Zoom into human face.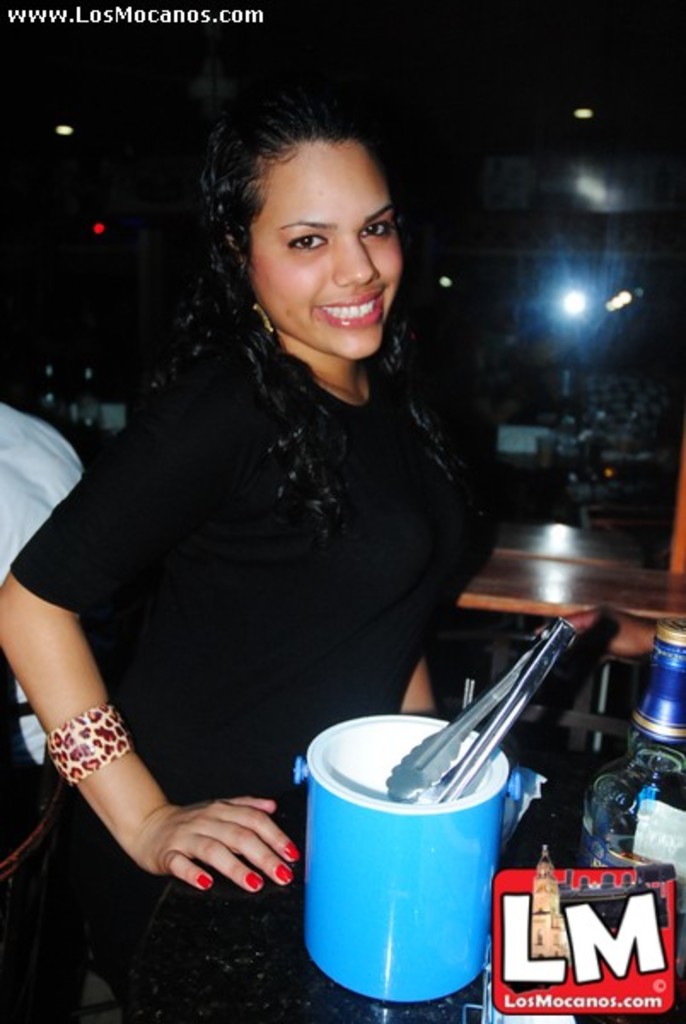
Zoom target: [254,140,408,358].
